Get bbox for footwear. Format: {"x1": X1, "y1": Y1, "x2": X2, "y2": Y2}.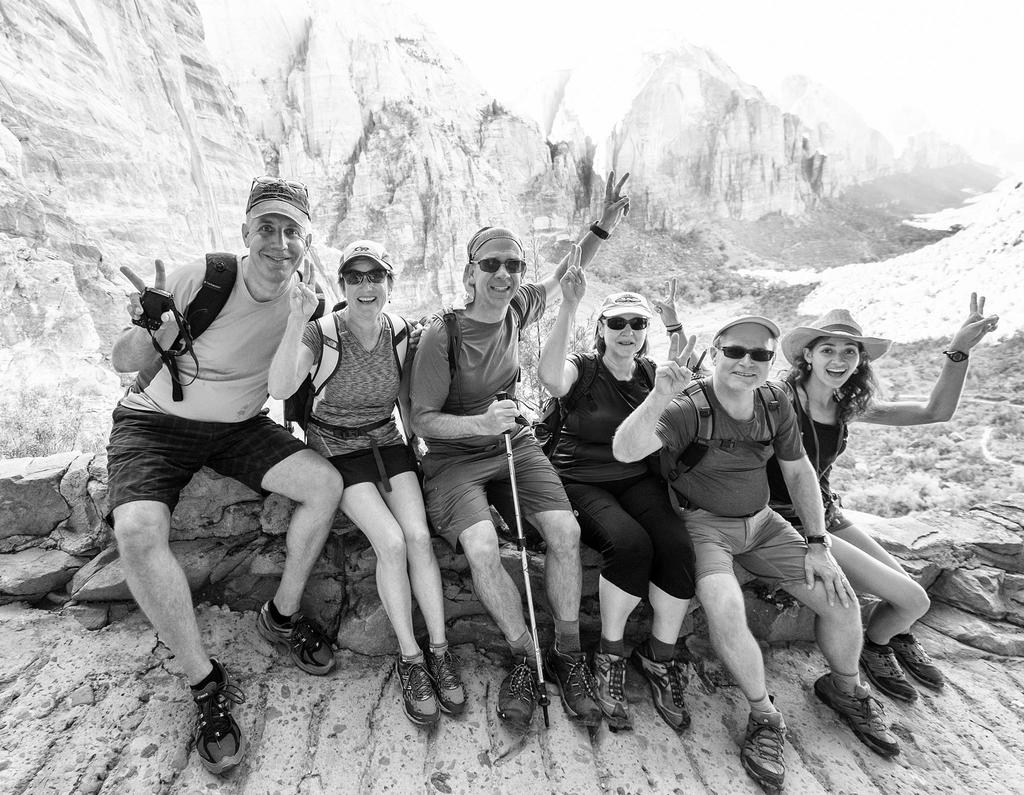
{"x1": 427, "y1": 652, "x2": 468, "y2": 719}.
